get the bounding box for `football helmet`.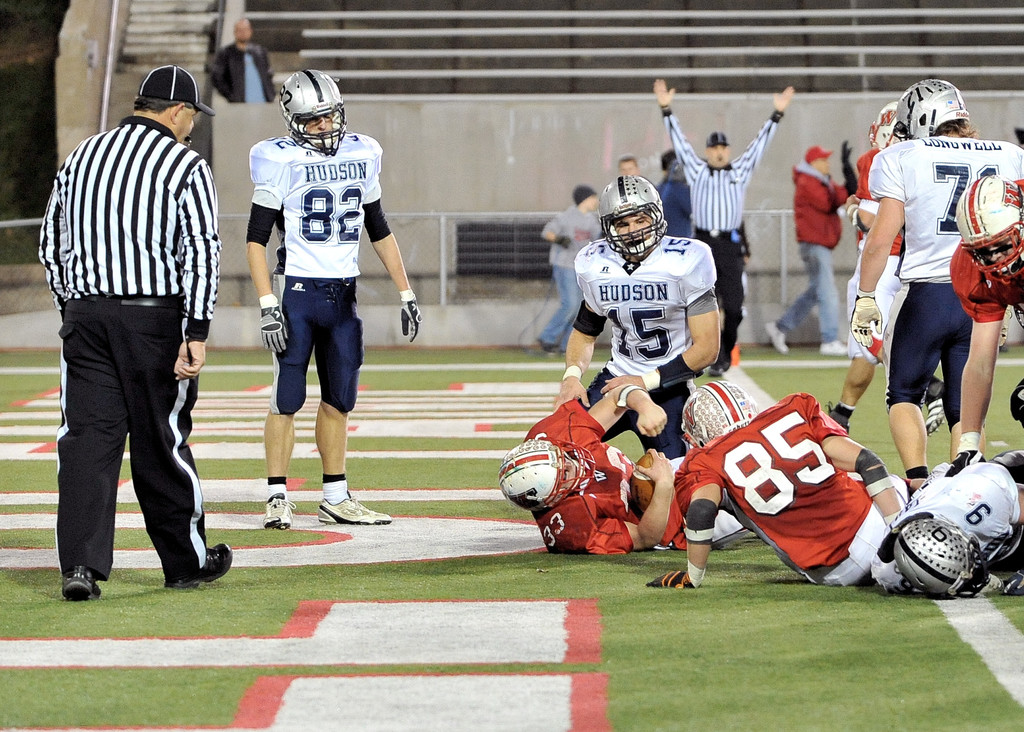
886:77:970:140.
